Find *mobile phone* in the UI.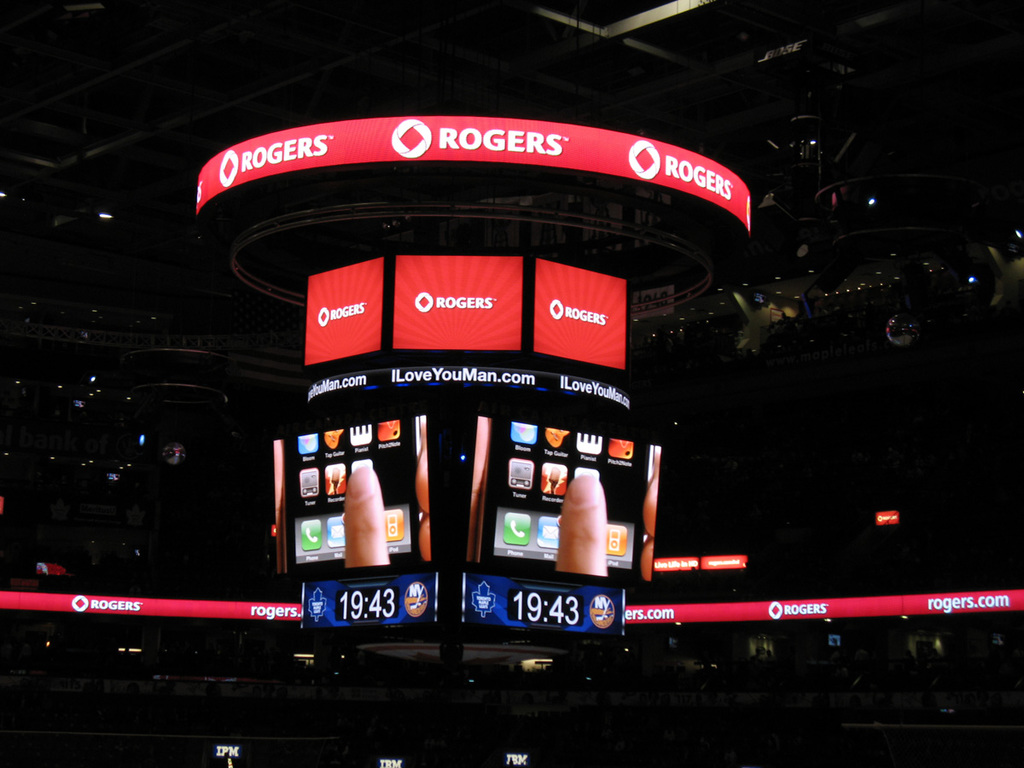
UI element at box(482, 420, 646, 574).
